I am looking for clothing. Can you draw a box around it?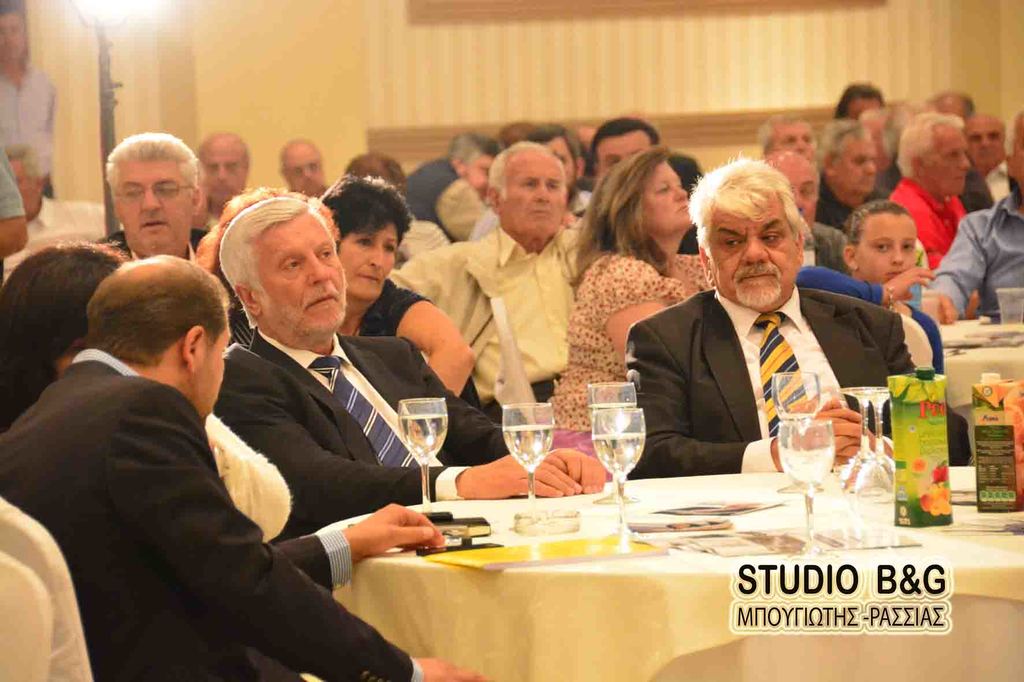
Sure, the bounding box is bbox=[3, 194, 115, 267].
